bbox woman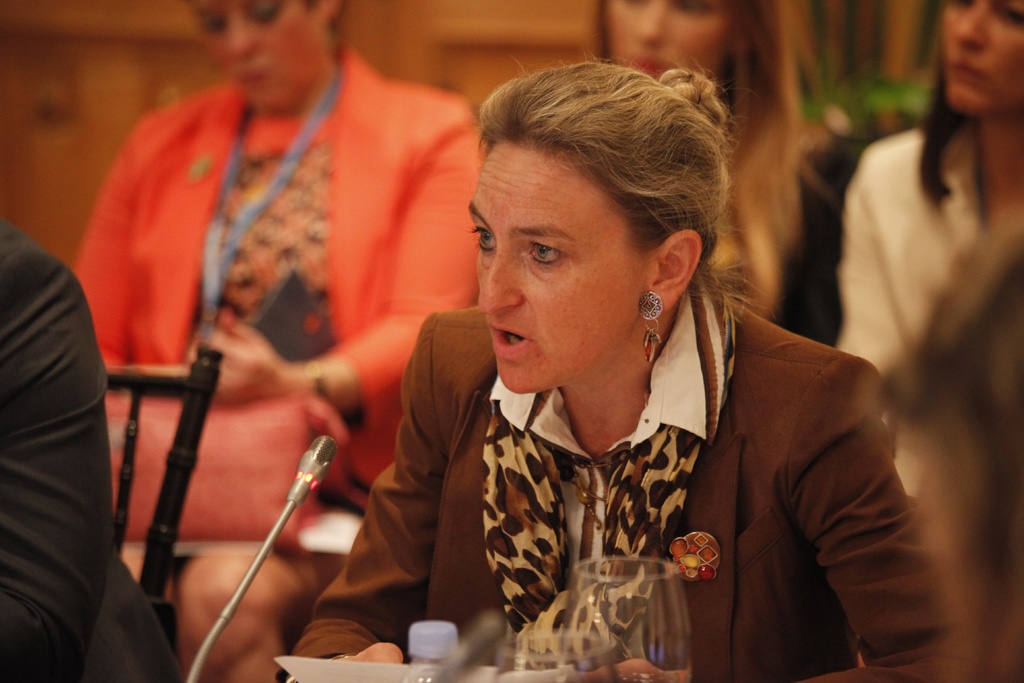
locate(809, 0, 1023, 493)
